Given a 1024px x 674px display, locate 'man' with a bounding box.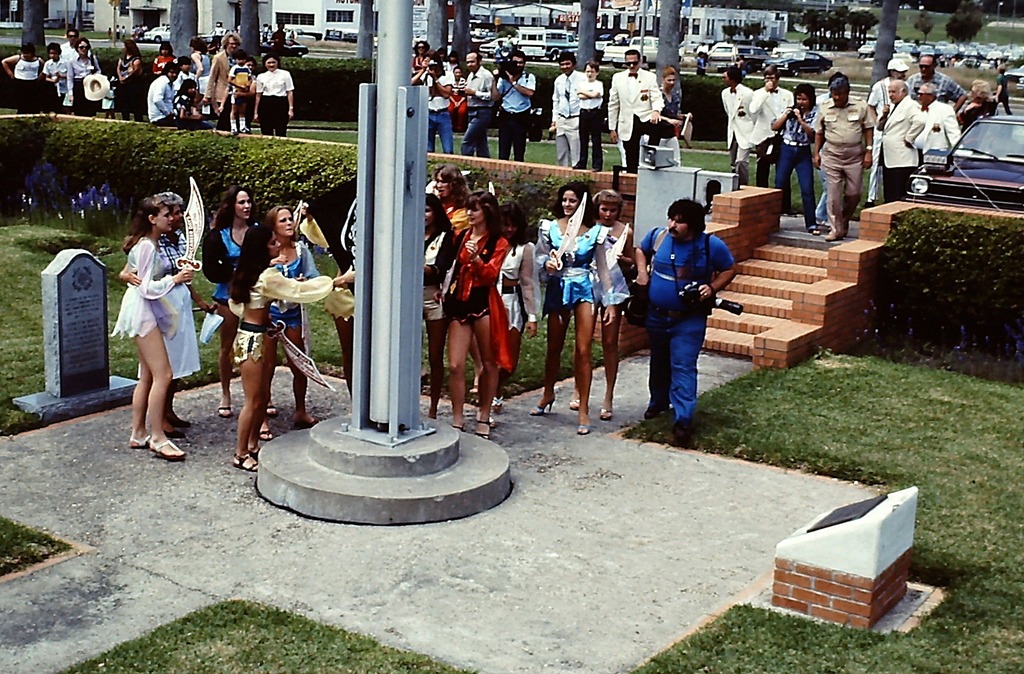
Located: (719,65,753,183).
